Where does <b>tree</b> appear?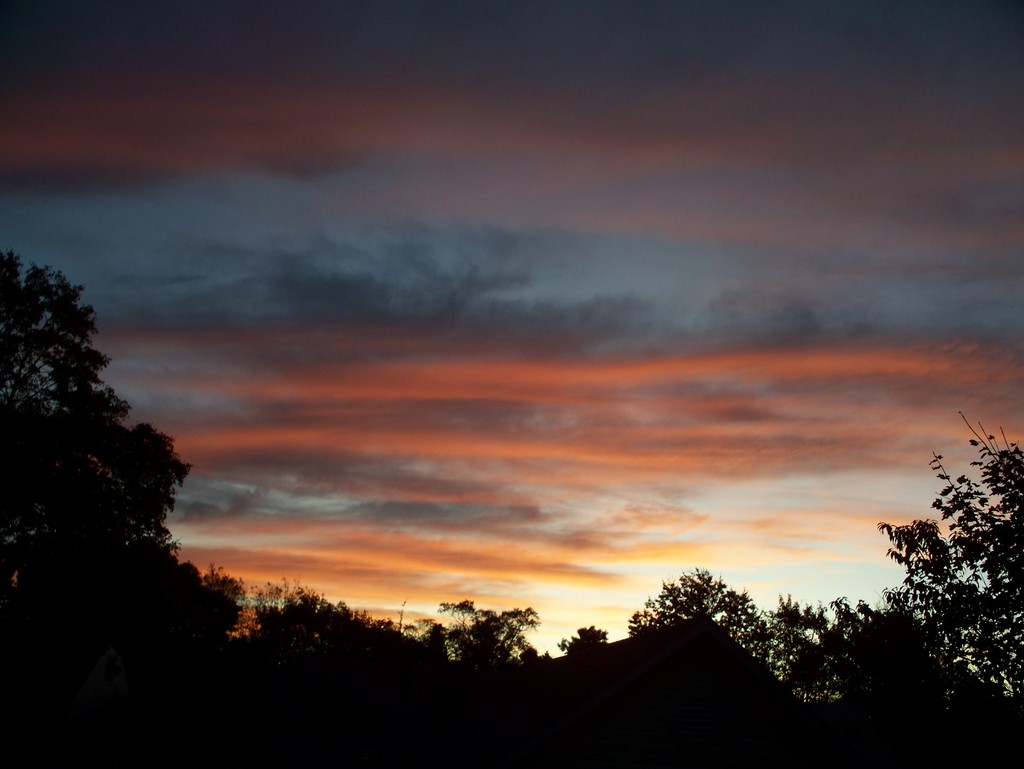
Appears at [x1=564, y1=622, x2=612, y2=674].
